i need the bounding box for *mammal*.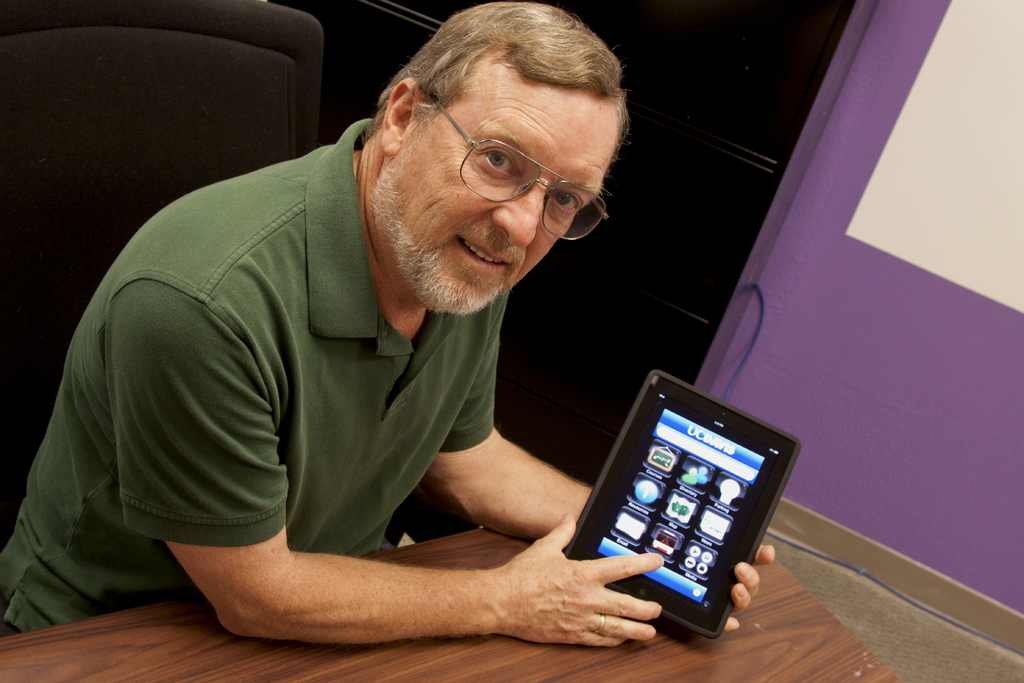
Here it is: {"x1": 0, "y1": 0, "x2": 775, "y2": 645}.
